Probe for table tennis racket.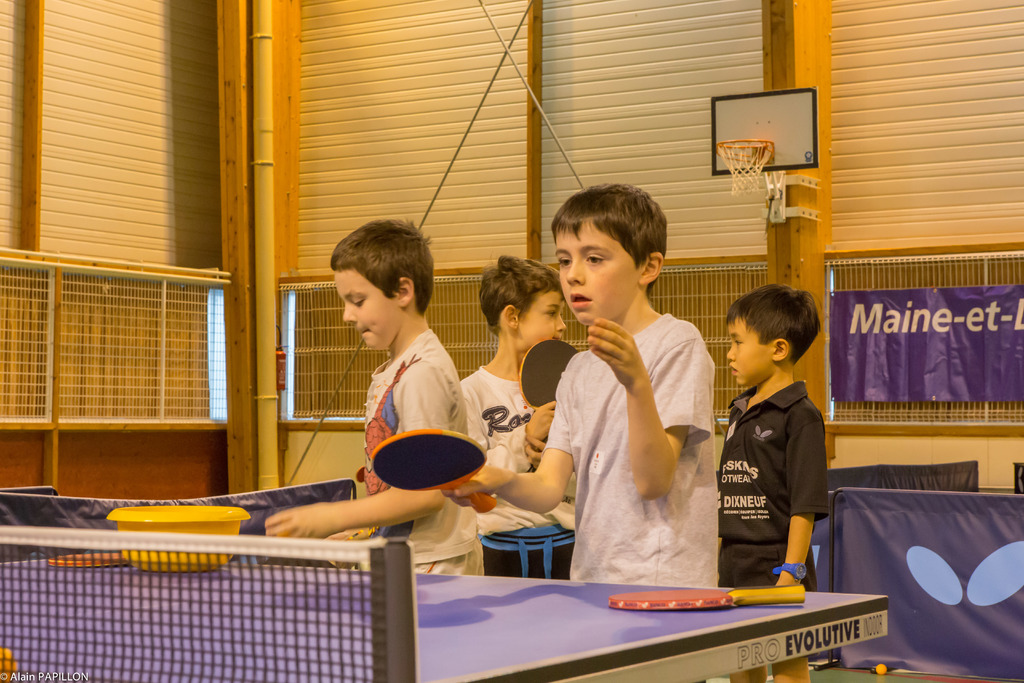
Probe result: 518/340/580/446.
